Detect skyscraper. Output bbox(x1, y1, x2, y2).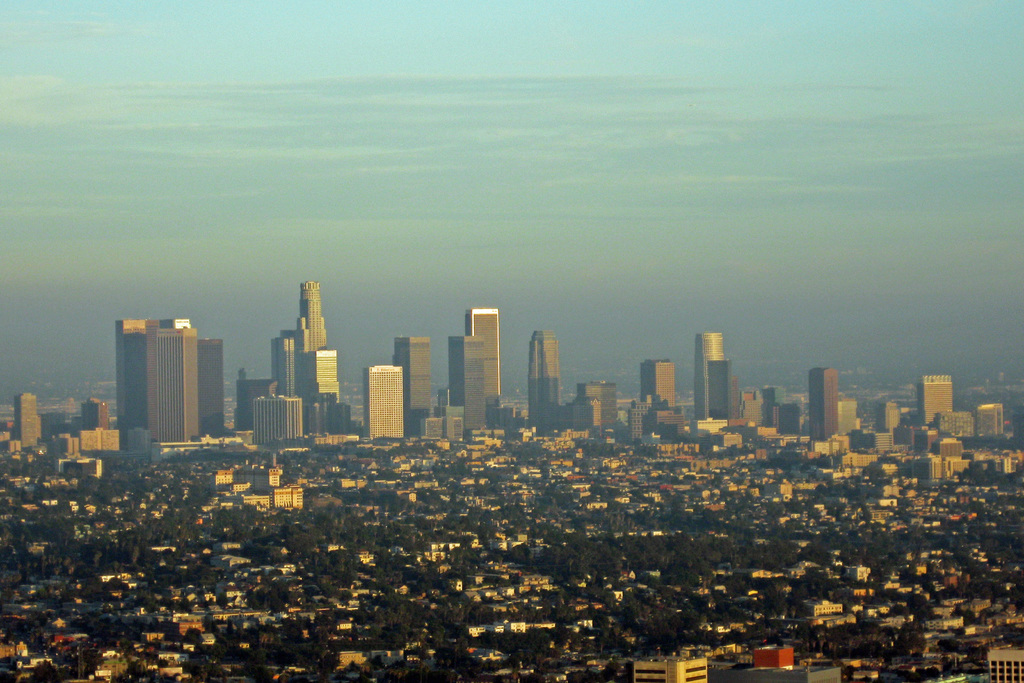
bbox(114, 315, 152, 452).
